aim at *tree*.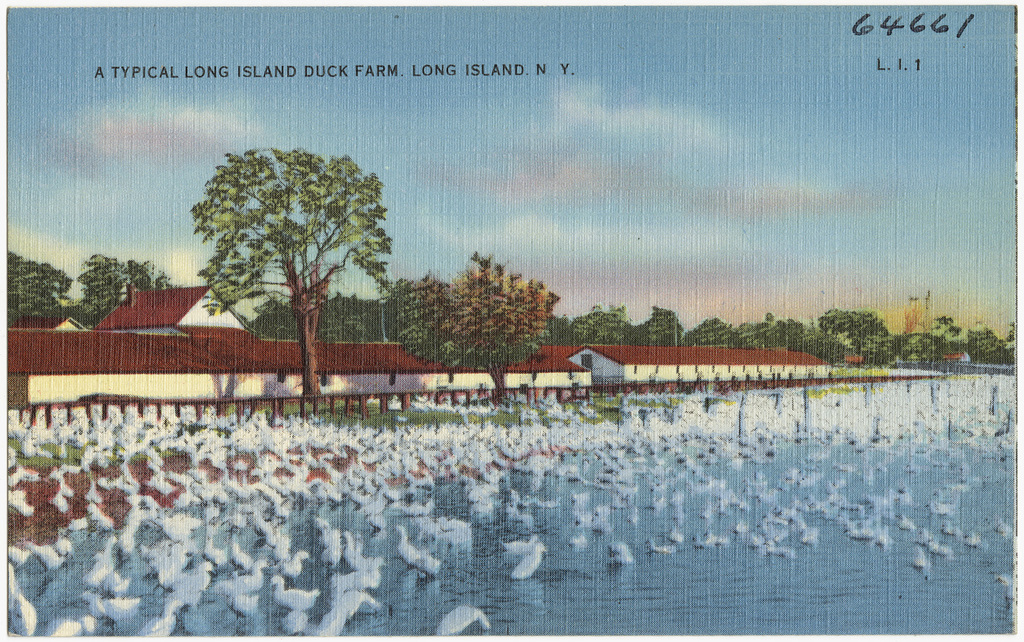
Aimed at left=68, top=257, right=182, bottom=333.
